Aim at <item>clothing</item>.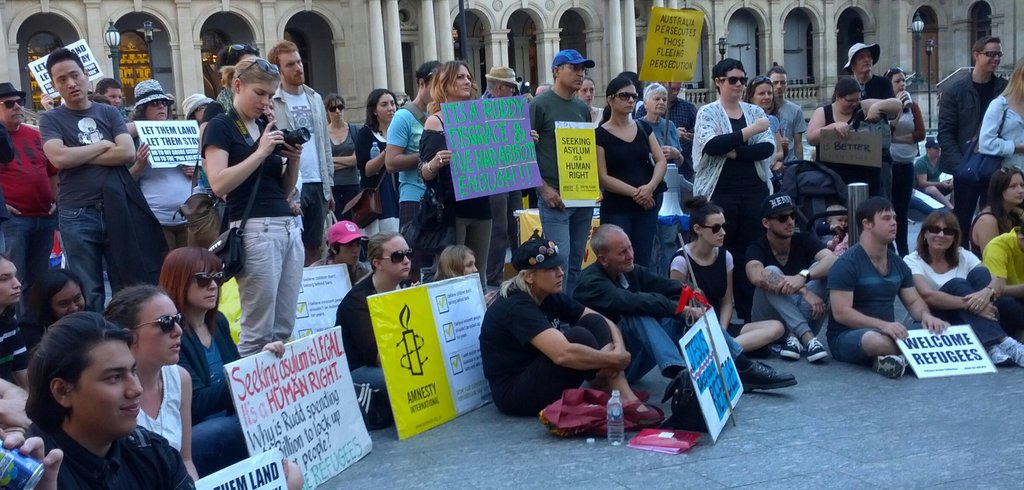
Aimed at detection(266, 78, 337, 266).
